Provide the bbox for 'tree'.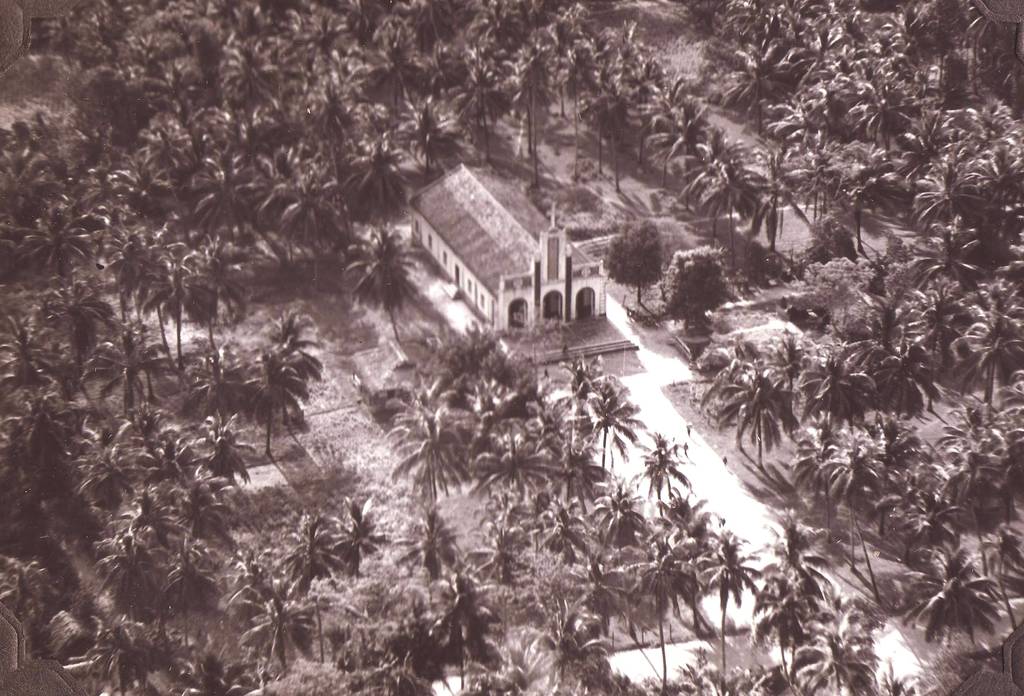
<region>396, 95, 464, 178</region>.
